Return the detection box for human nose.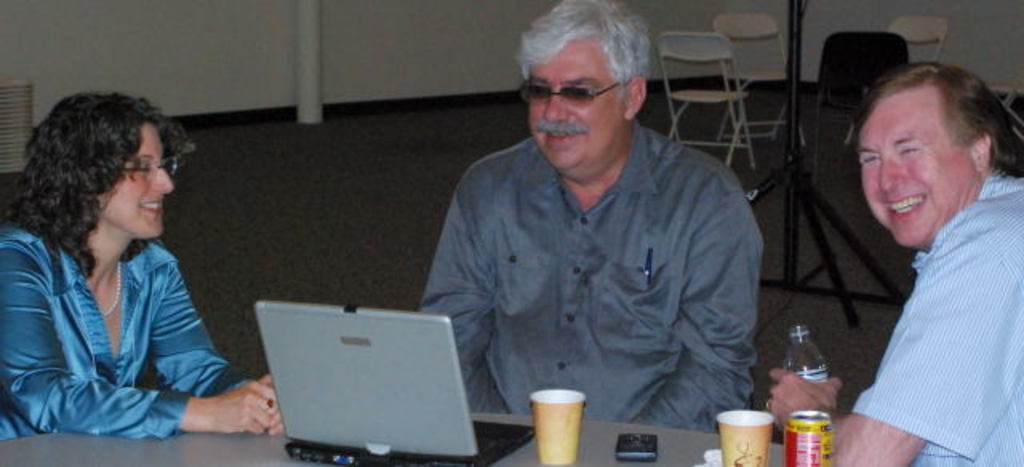
left=547, top=86, right=566, bottom=120.
